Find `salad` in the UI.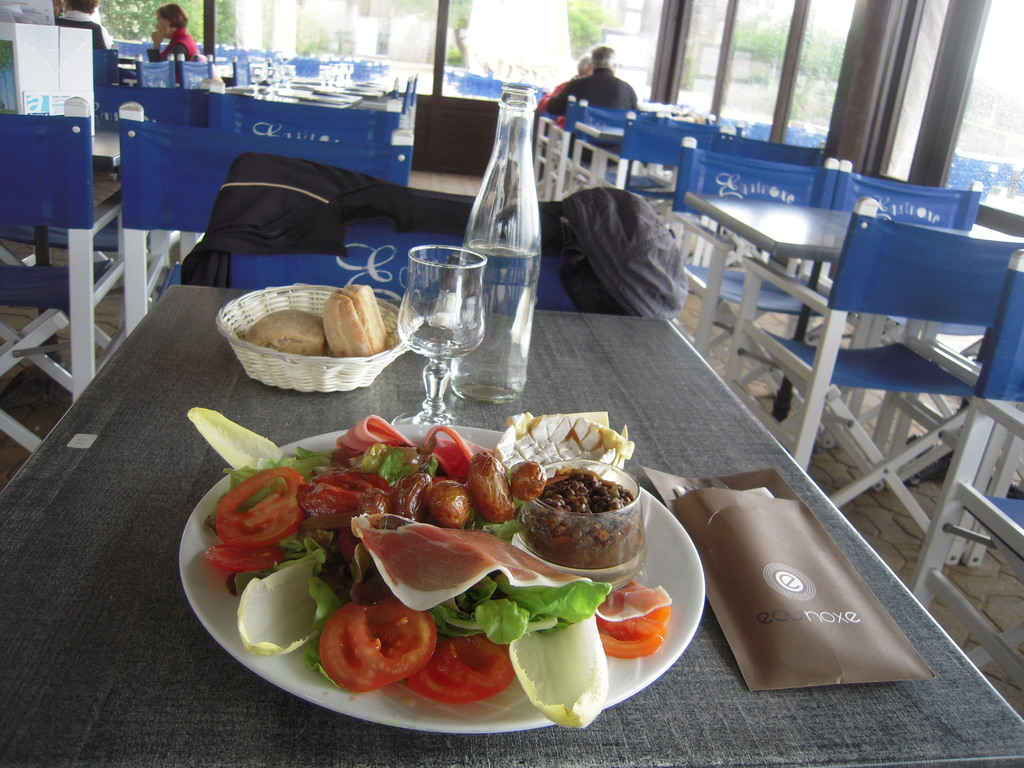
UI element at detection(192, 411, 692, 723).
